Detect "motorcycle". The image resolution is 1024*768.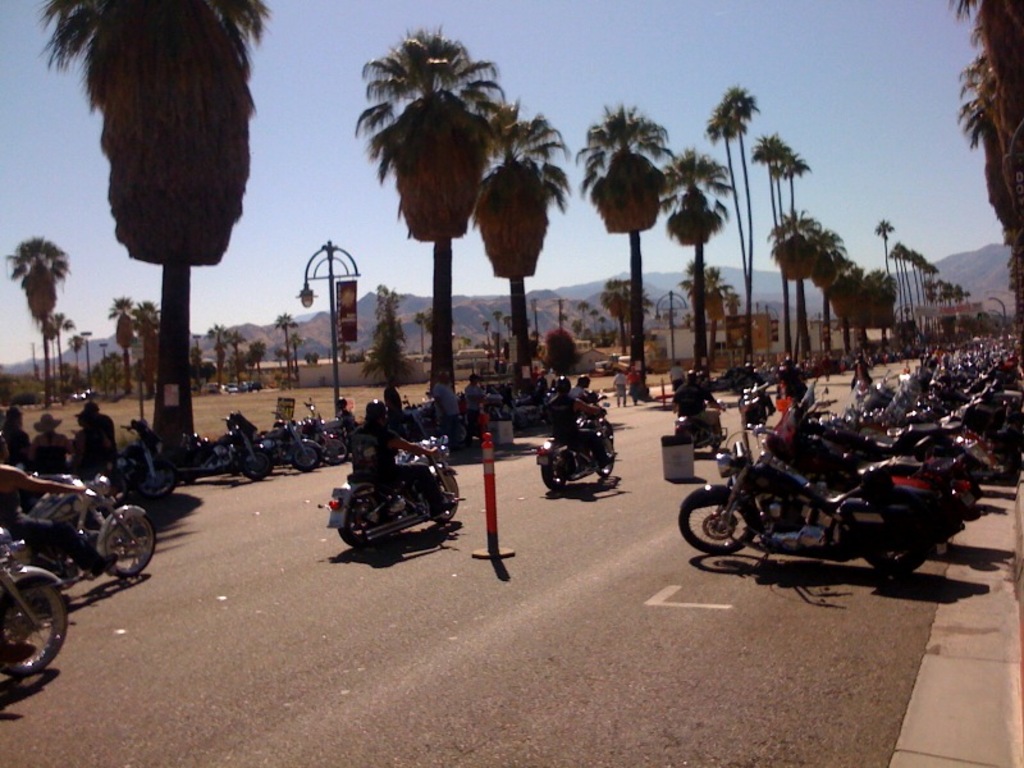
0, 526, 69, 682.
